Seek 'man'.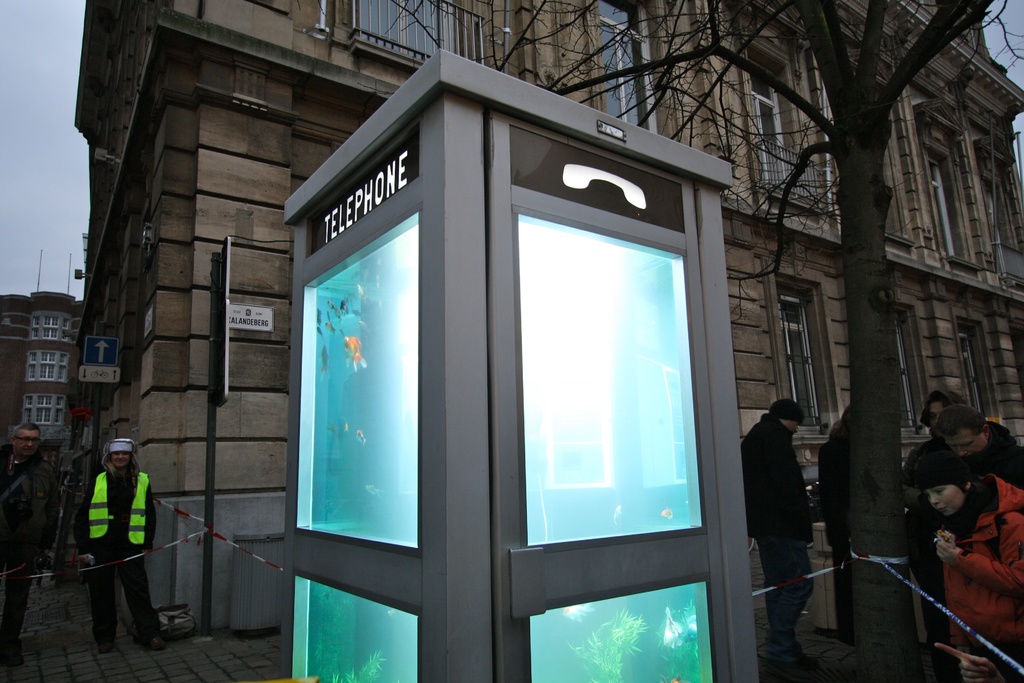
4, 421, 60, 651.
